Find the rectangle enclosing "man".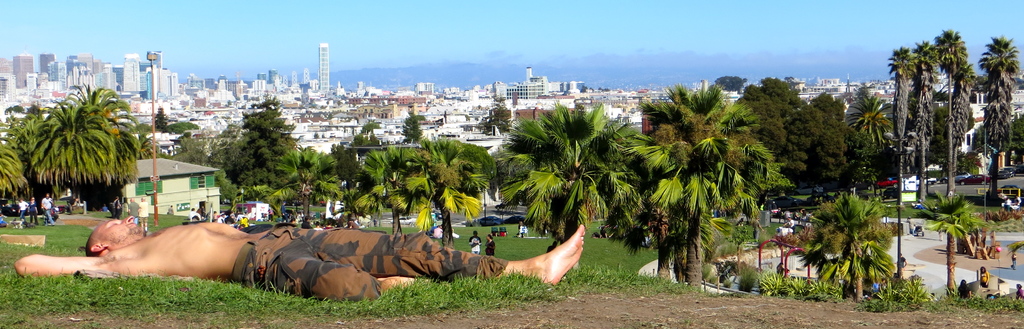
(486,233,495,258).
